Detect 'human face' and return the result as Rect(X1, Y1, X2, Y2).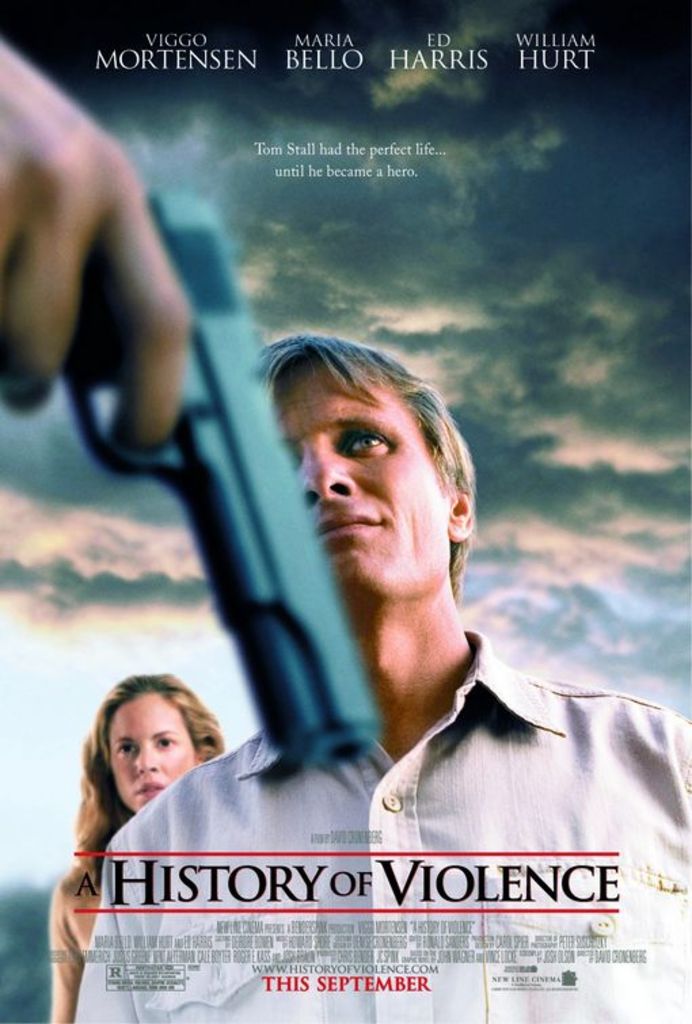
Rect(109, 690, 197, 818).
